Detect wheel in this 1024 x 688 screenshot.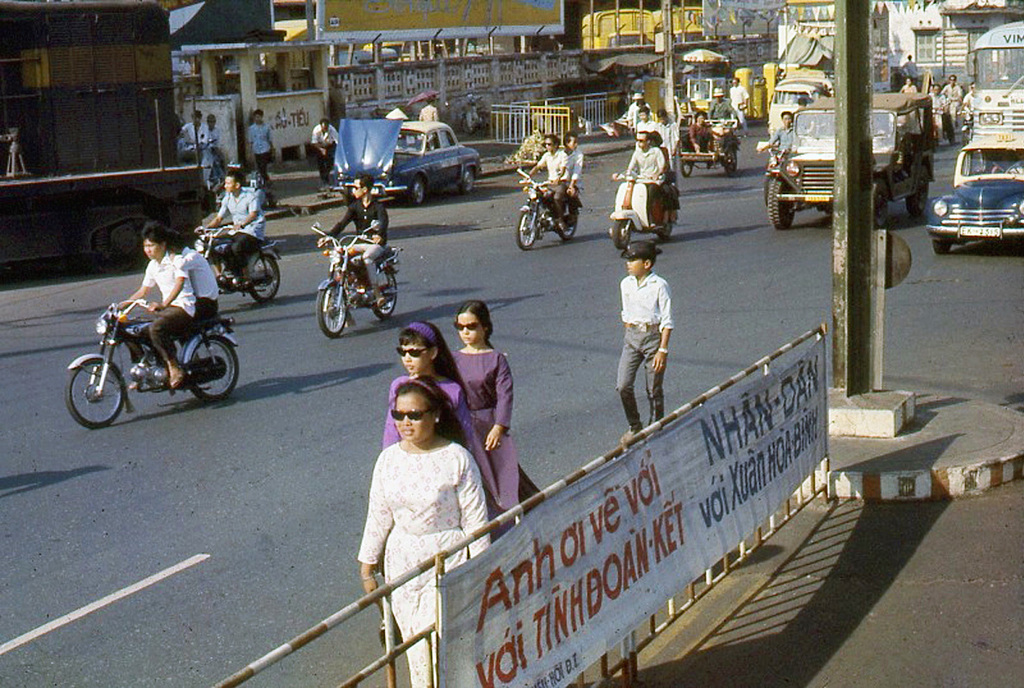
Detection: <region>681, 153, 695, 176</region>.
